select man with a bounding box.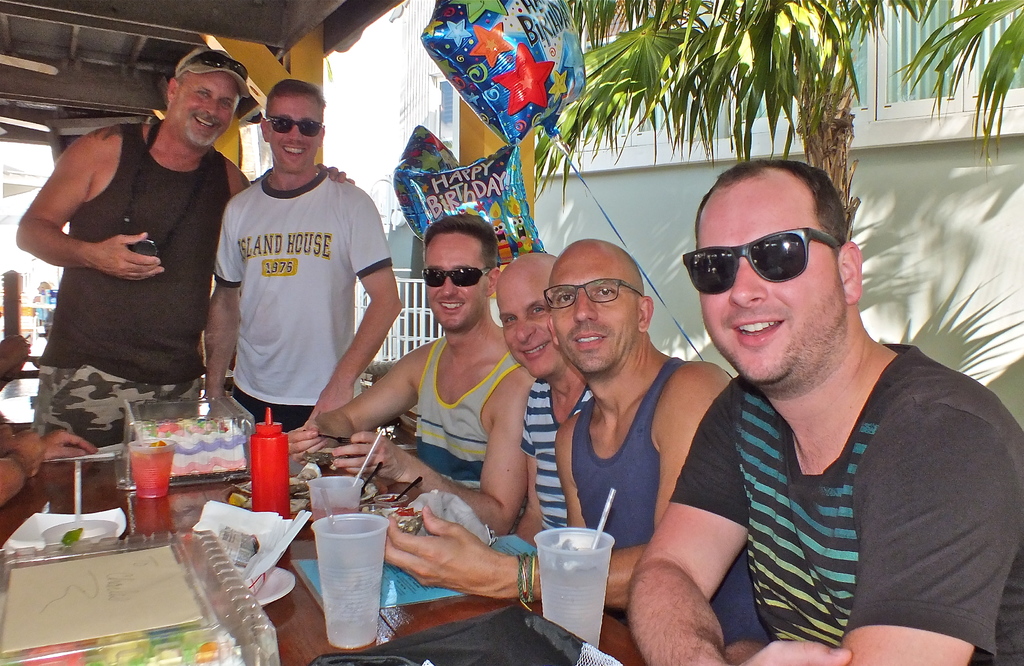
x1=597 y1=145 x2=1022 y2=652.
